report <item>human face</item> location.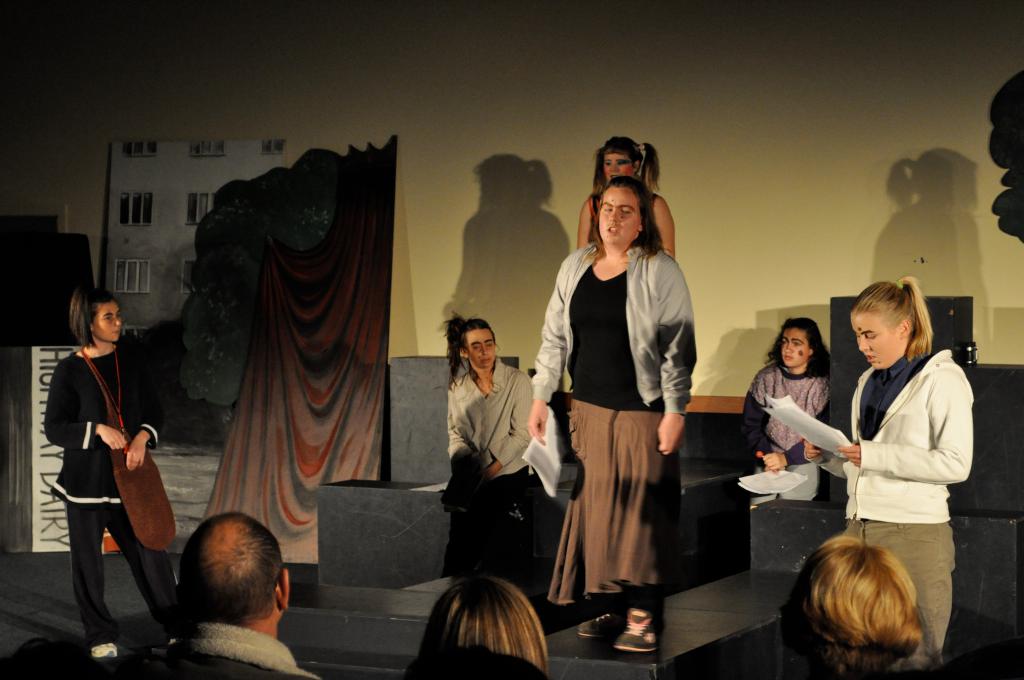
Report: <box>851,314,900,367</box>.
